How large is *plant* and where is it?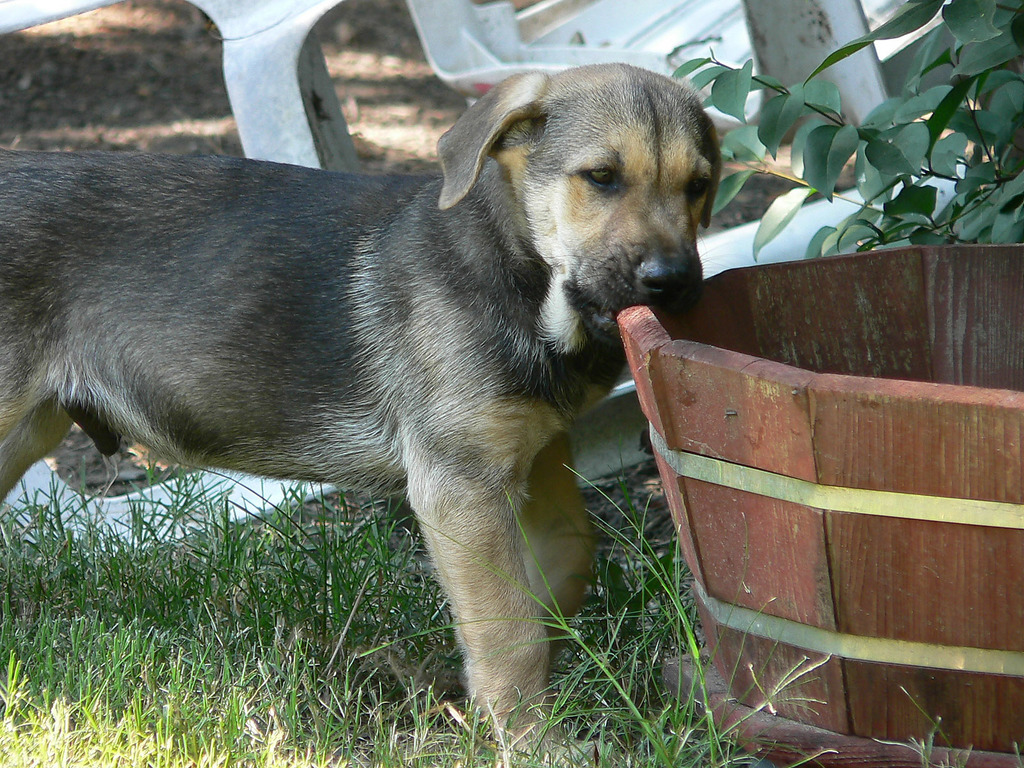
Bounding box: {"x1": 1009, "y1": 739, "x2": 1023, "y2": 767}.
